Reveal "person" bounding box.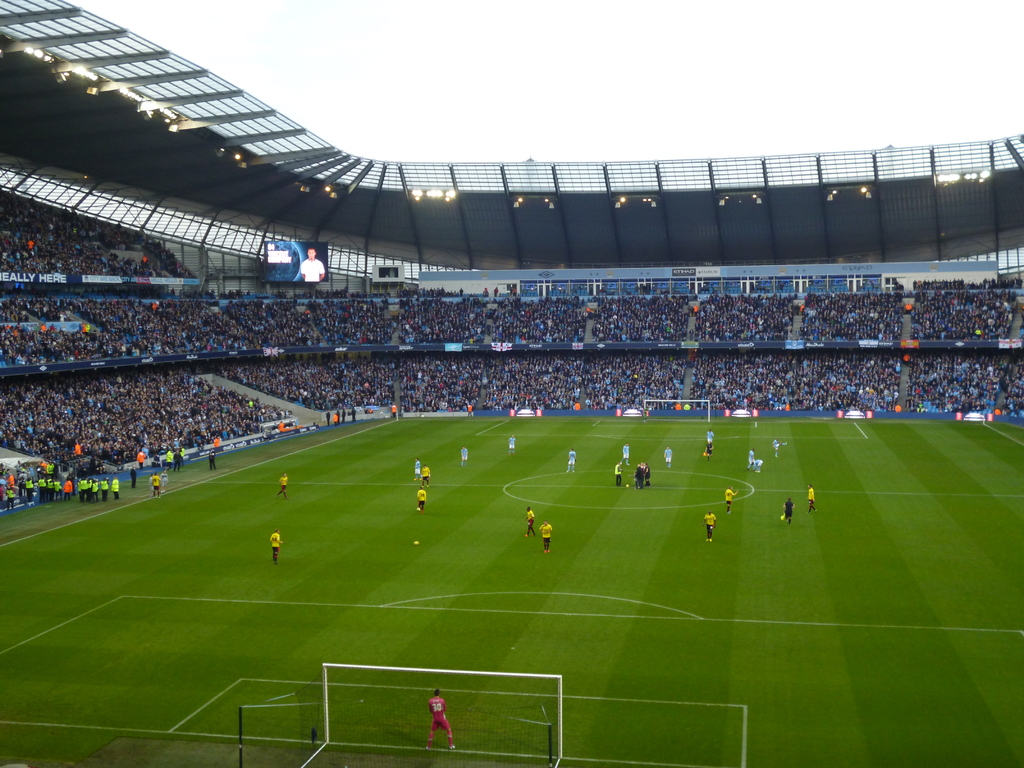
Revealed: left=428, top=687, right=460, bottom=746.
